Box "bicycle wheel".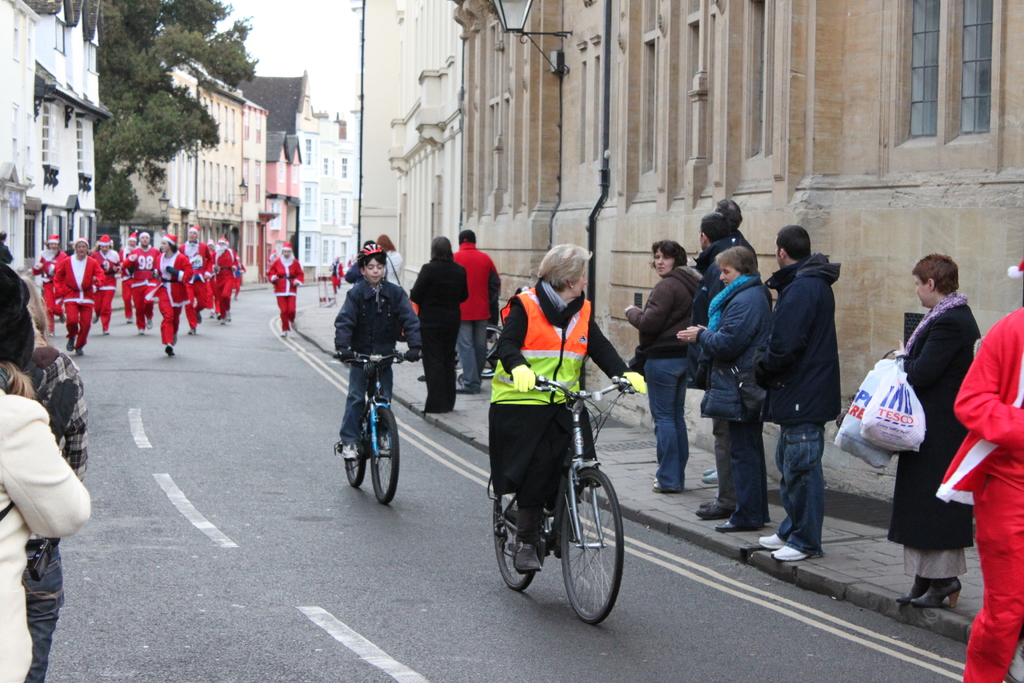
l=365, t=403, r=400, b=512.
